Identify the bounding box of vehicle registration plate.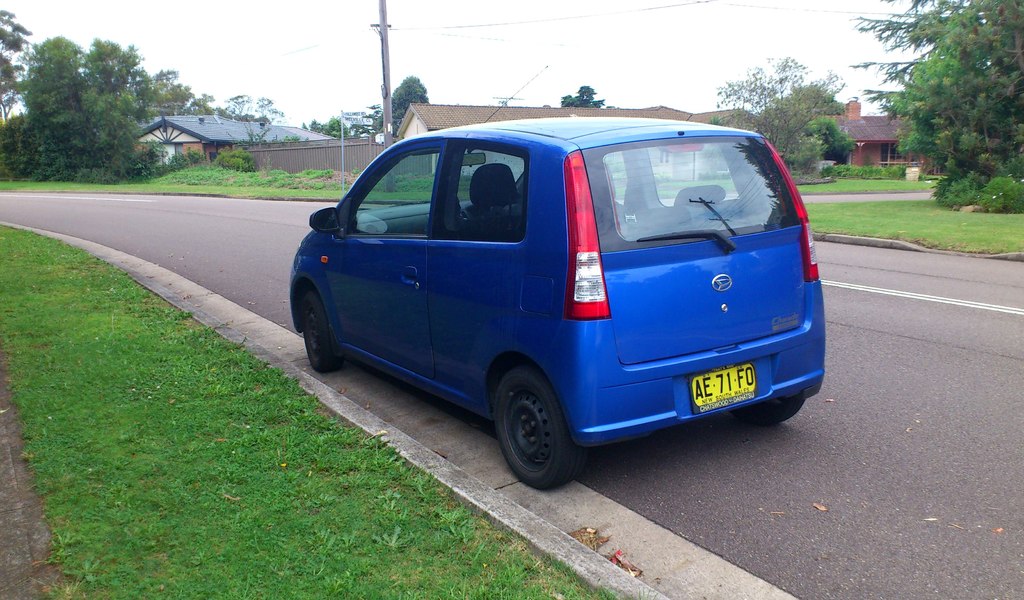
692 362 760 418.
